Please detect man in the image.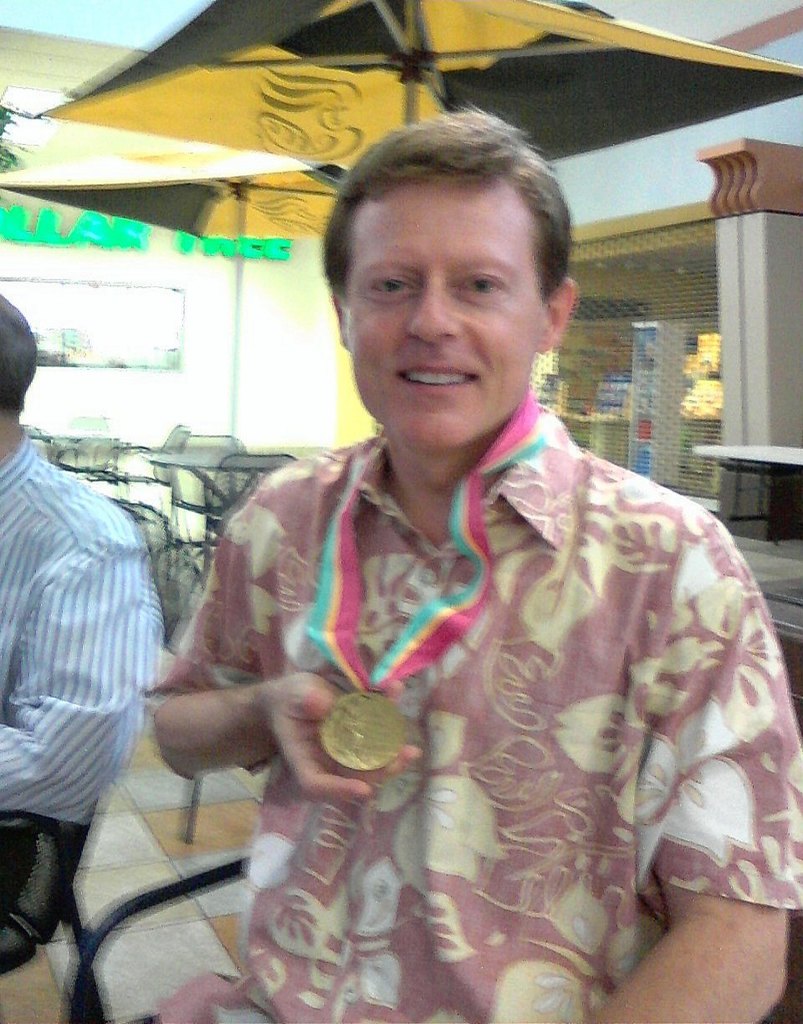
0,293,165,950.
